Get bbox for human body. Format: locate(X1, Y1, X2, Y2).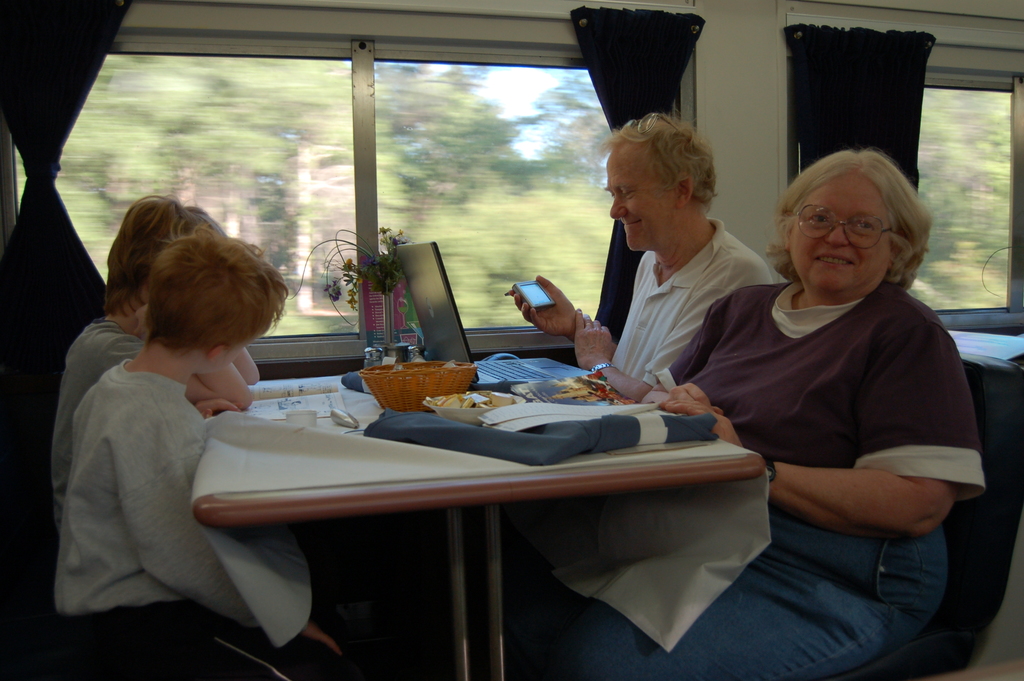
locate(510, 220, 792, 398).
